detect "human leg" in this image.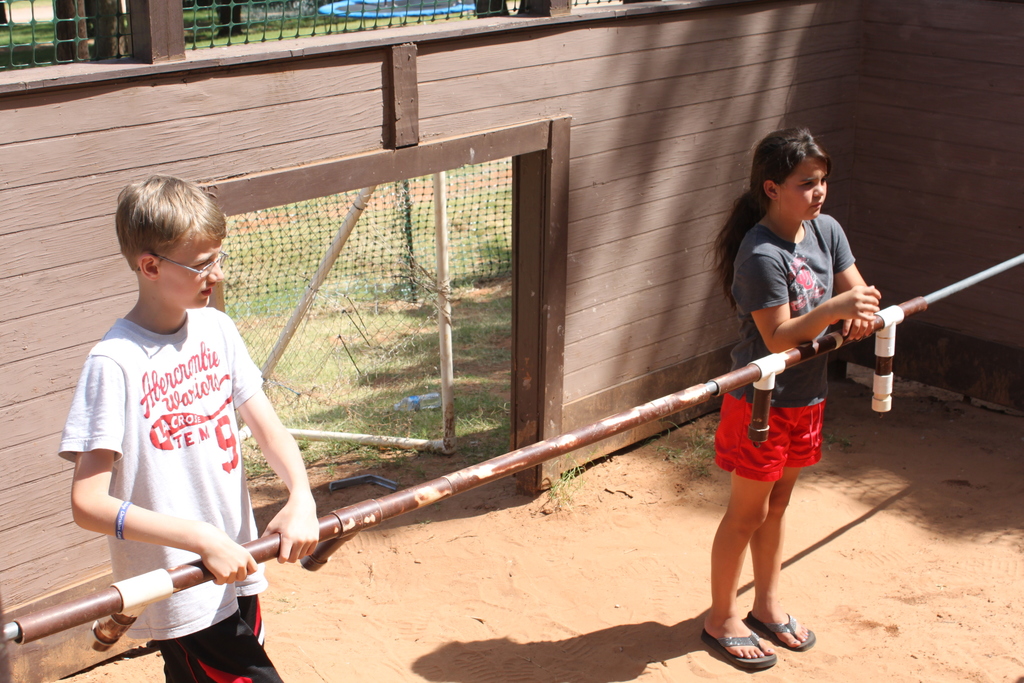
Detection: locate(699, 444, 775, 662).
